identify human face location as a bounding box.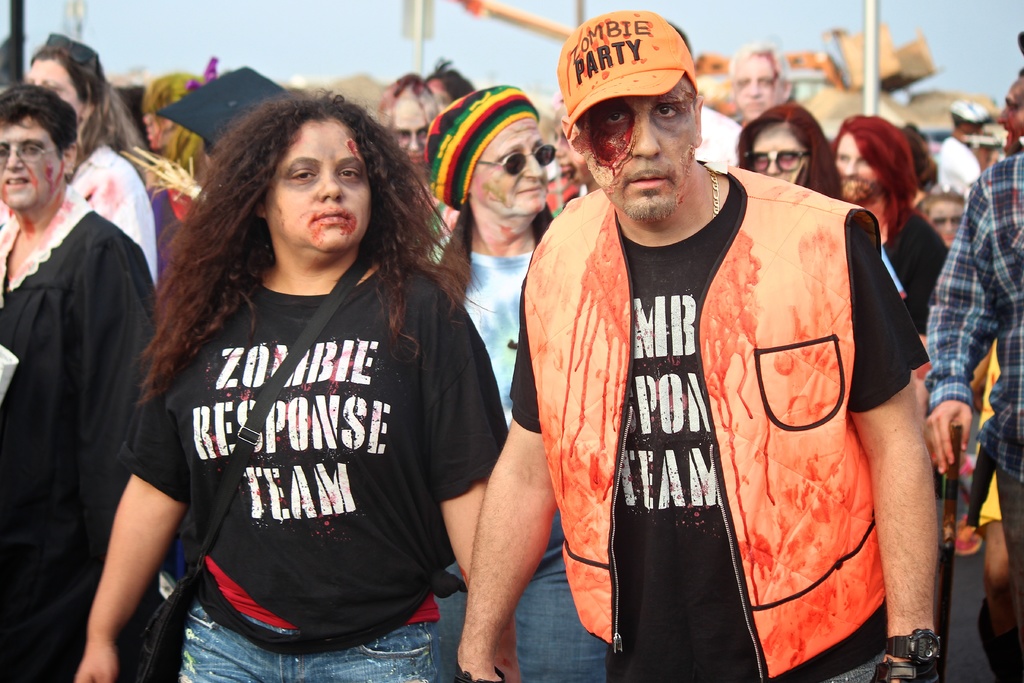
585/93/698/215.
